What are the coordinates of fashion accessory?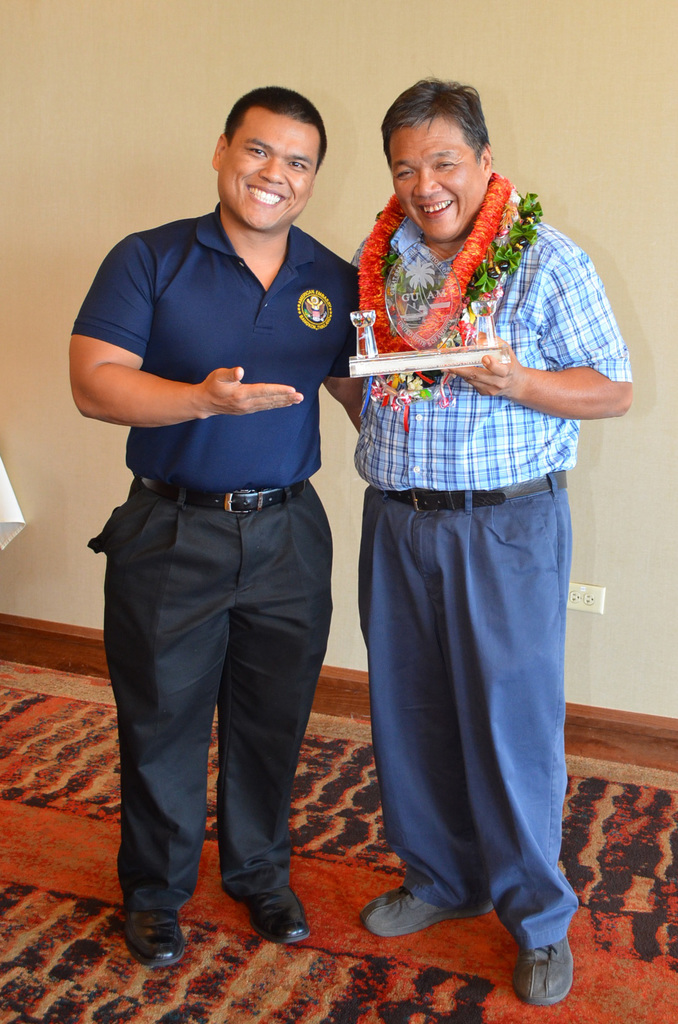
136 478 311 520.
